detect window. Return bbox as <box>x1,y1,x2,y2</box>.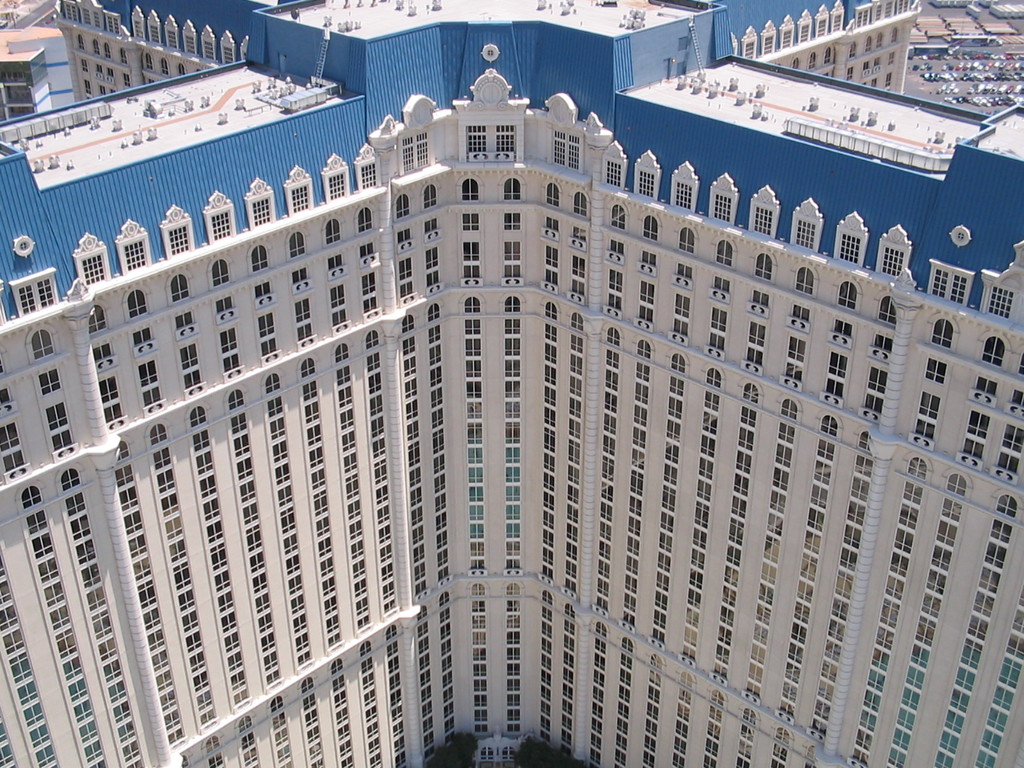
<box>328,657,341,676</box>.
